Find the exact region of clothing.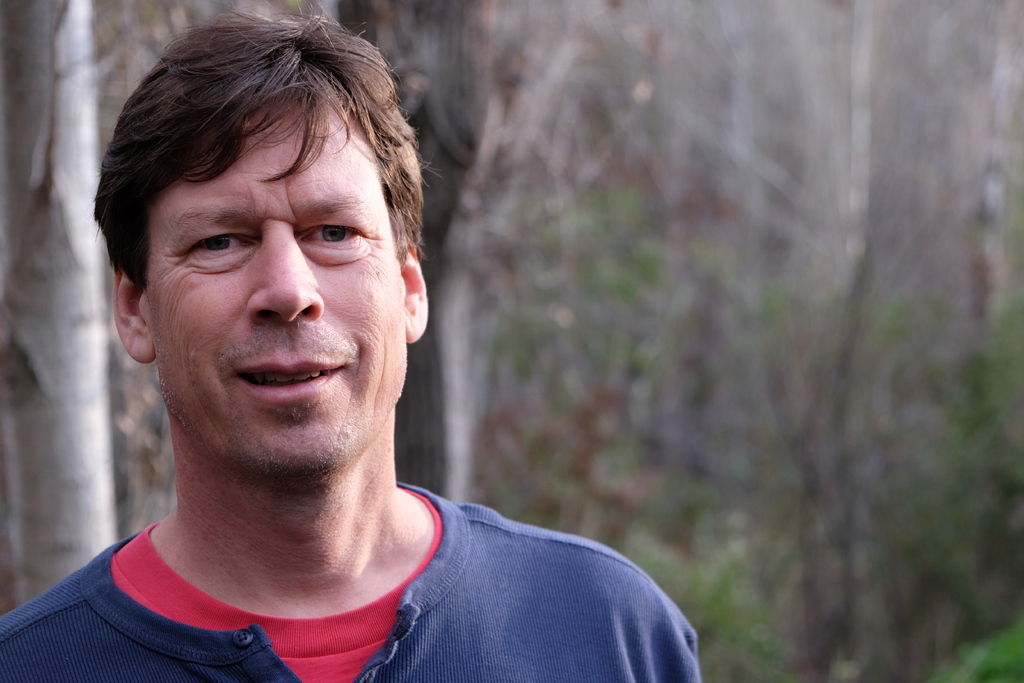
Exact region: locate(0, 475, 699, 682).
